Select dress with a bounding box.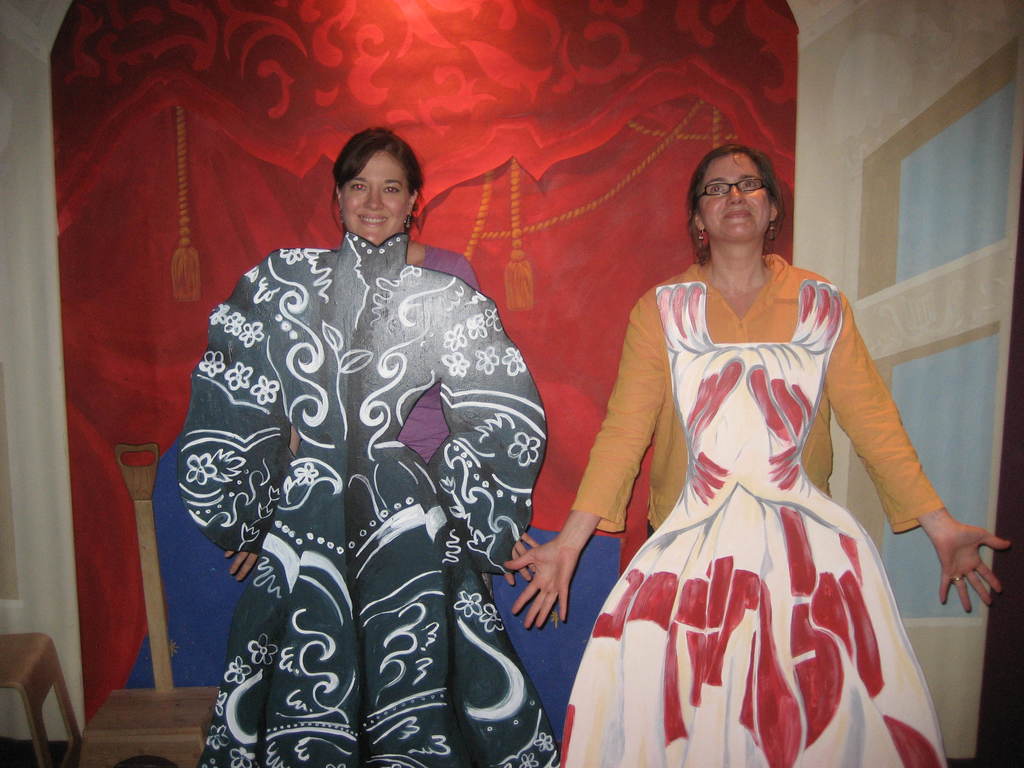
[left=559, top=279, right=947, bottom=767].
